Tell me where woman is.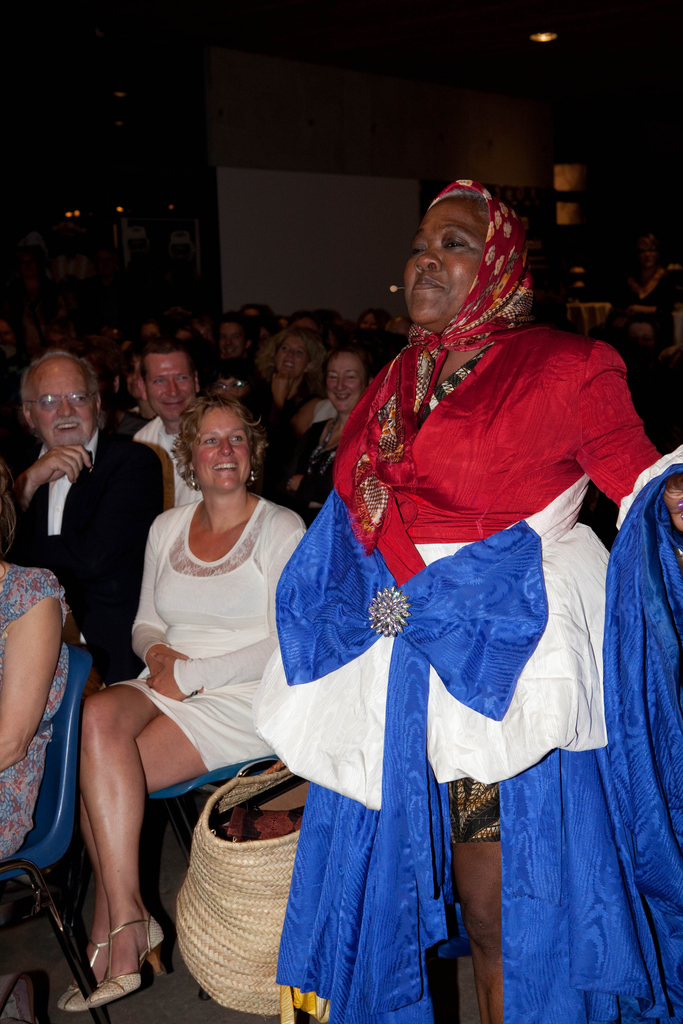
woman is at detection(245, 179, 682, 1023).
